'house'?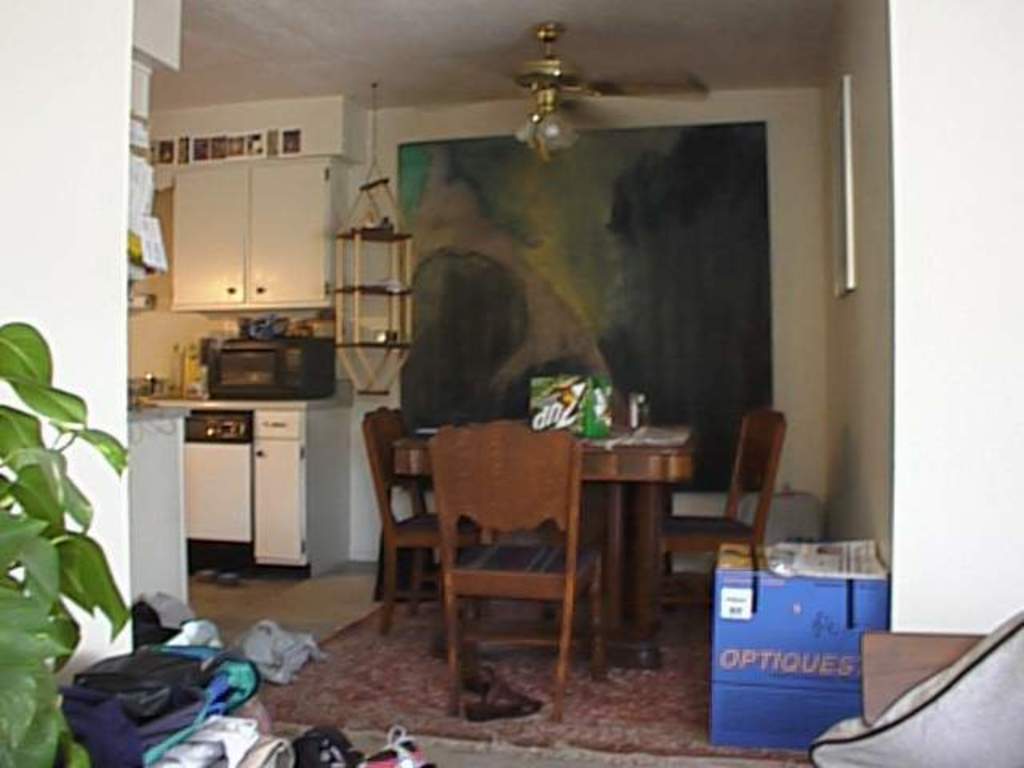
Rect(2, 0, 1022, 766)
